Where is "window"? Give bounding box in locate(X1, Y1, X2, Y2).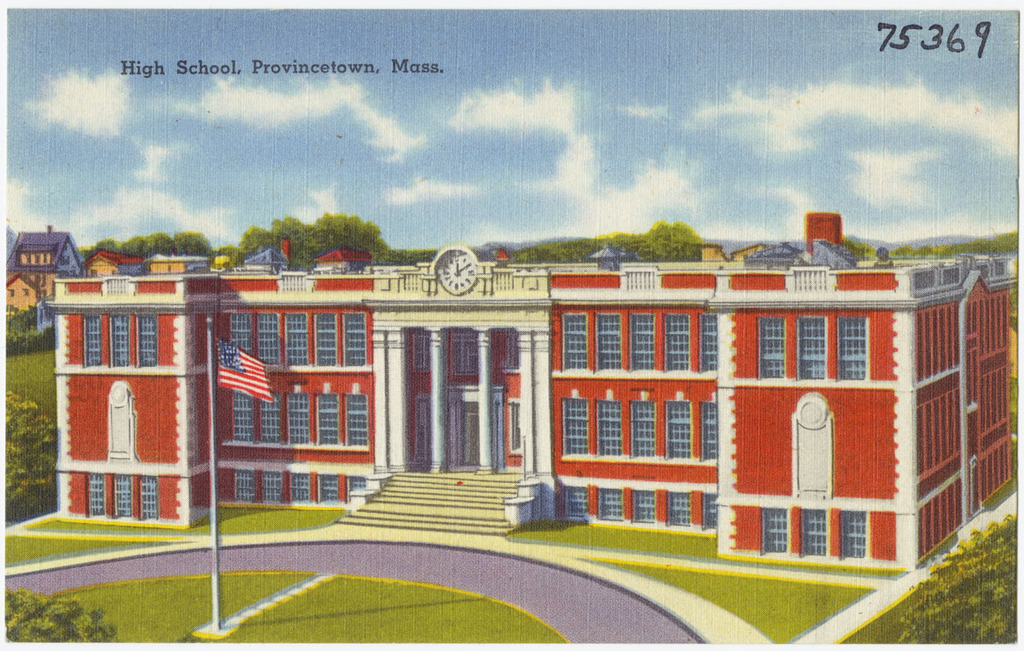
locate(596, 398, 622, 460).
